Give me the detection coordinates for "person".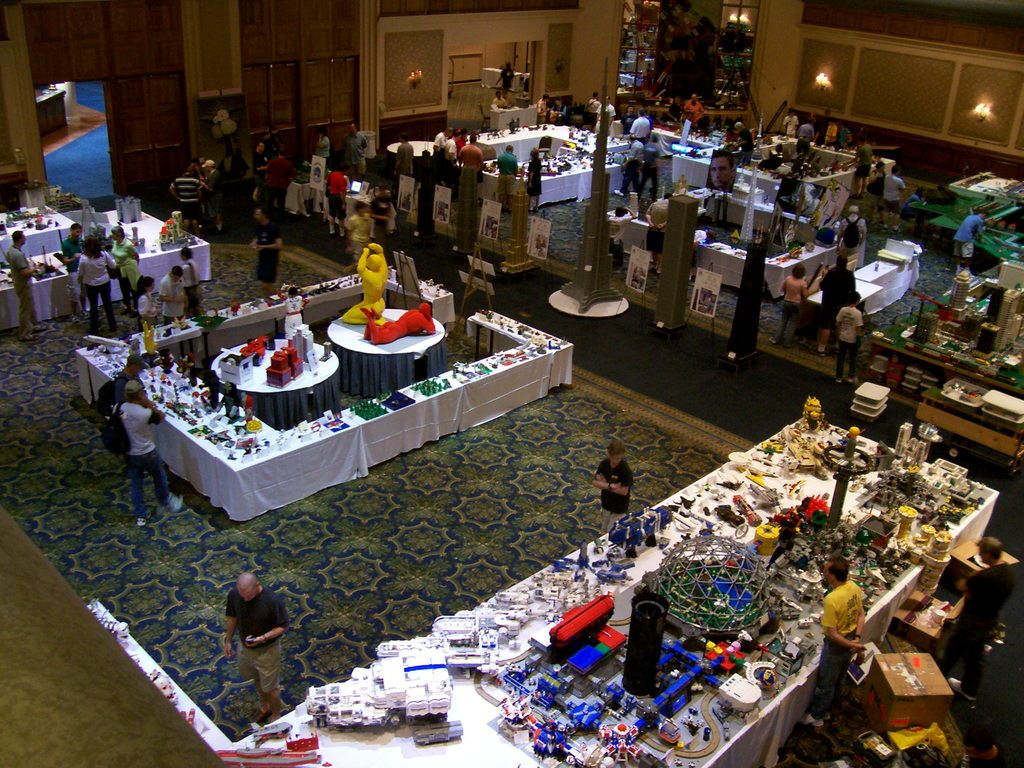
524, 147, 543, 211.
